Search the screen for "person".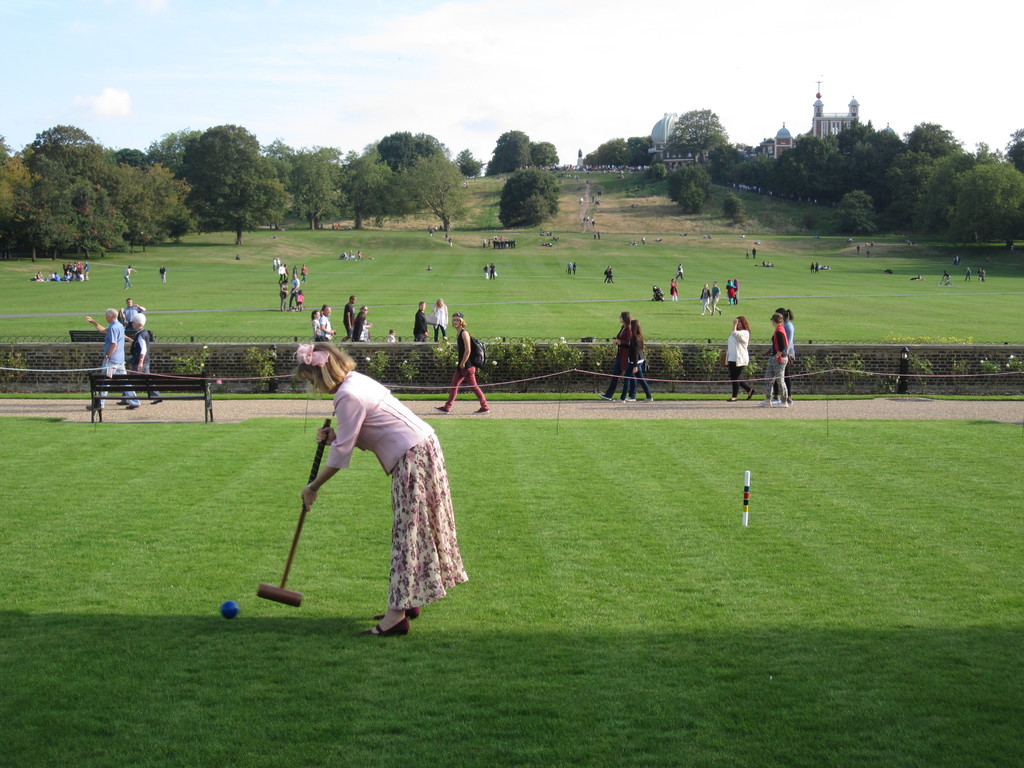
Found at crop(480, 264, 491, 280).
